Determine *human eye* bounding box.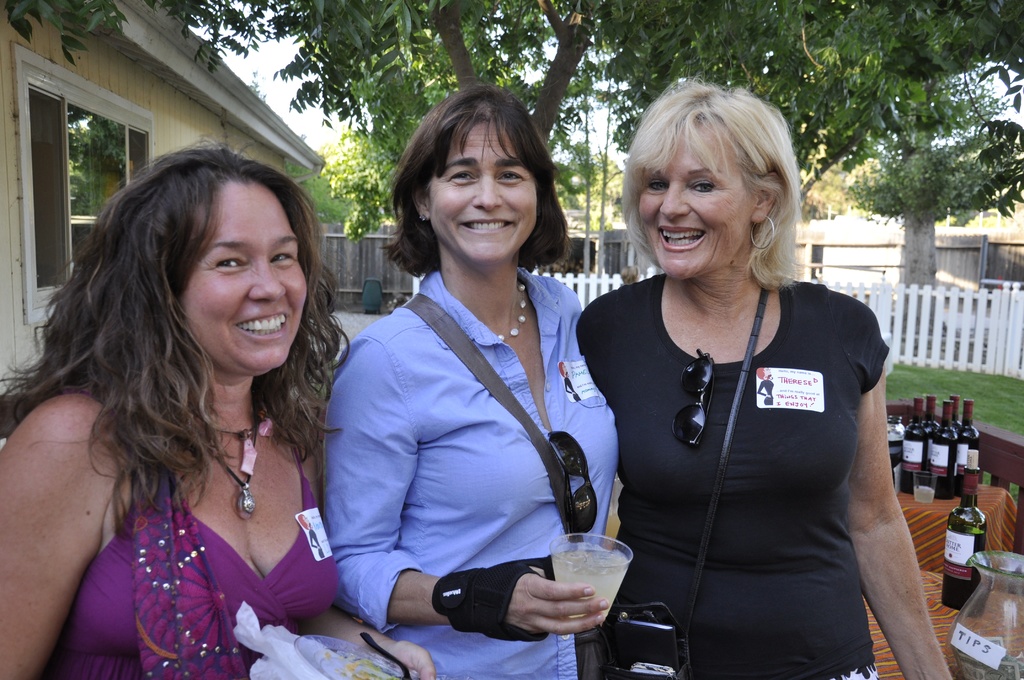
Determined: bbox(496, 166, 525, 185).
